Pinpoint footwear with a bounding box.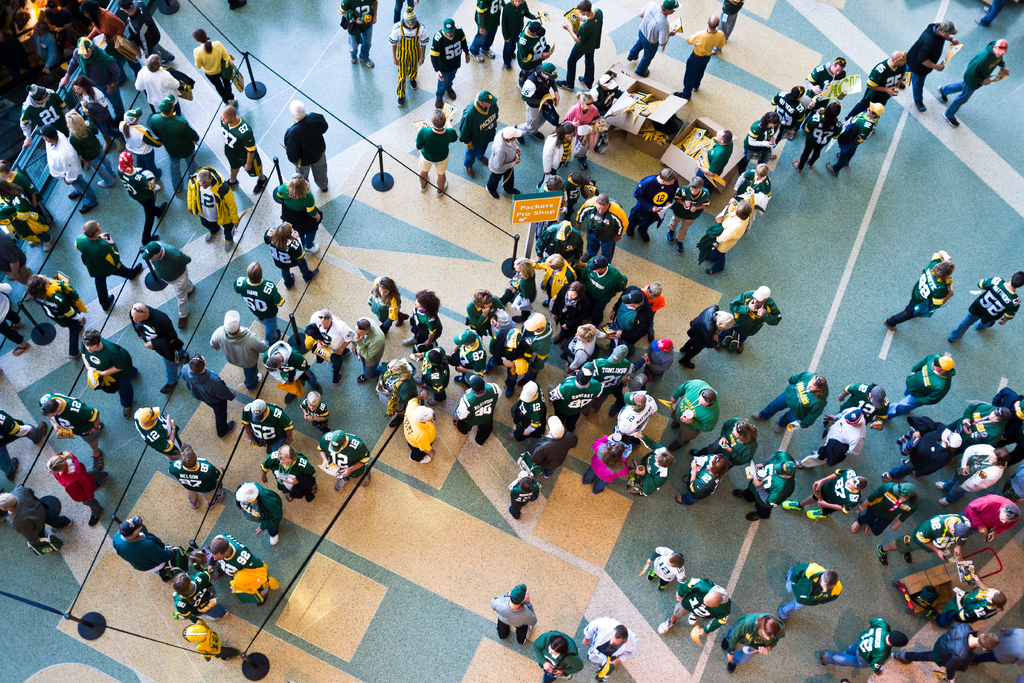
detection(797, 460, 803, 468).
